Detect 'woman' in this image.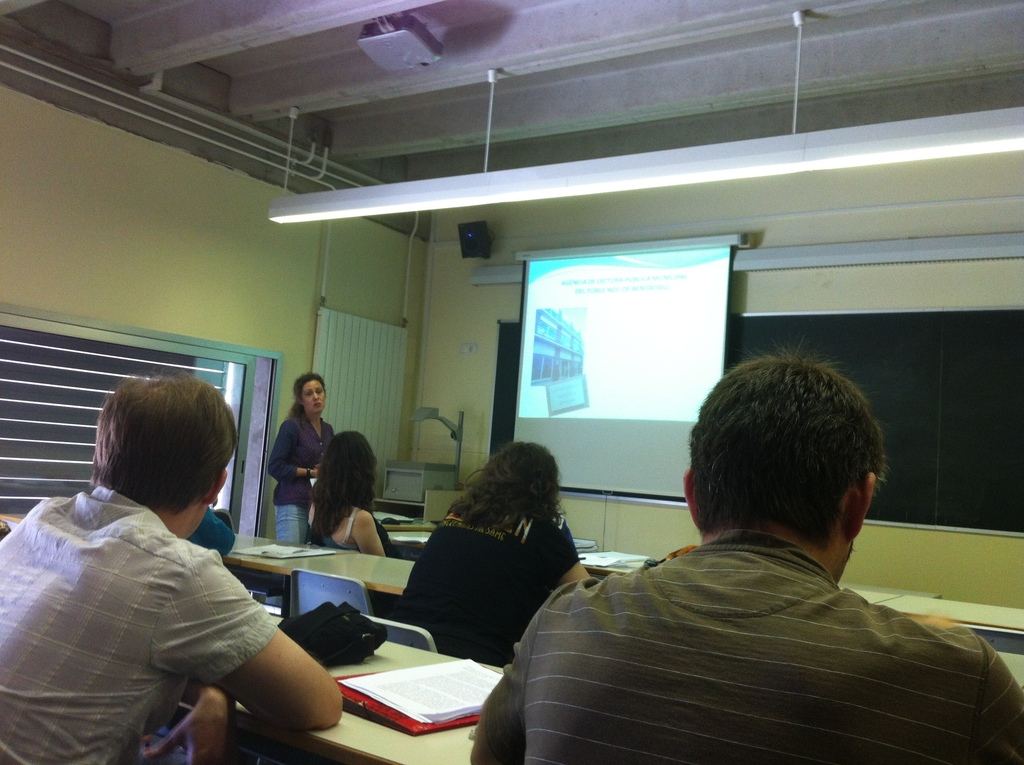
Detection: <bbox>305, 428, 395, 554</bbox>.
